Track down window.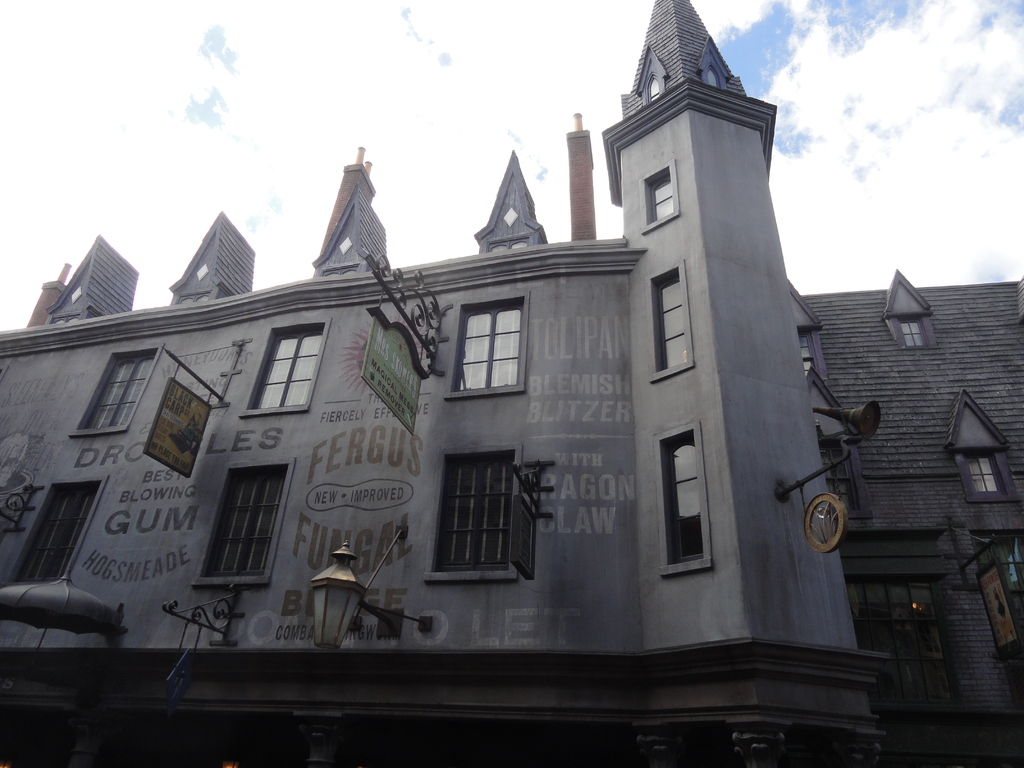
Tracked to [x1=640, y1=155, x2=682, y2=234].
